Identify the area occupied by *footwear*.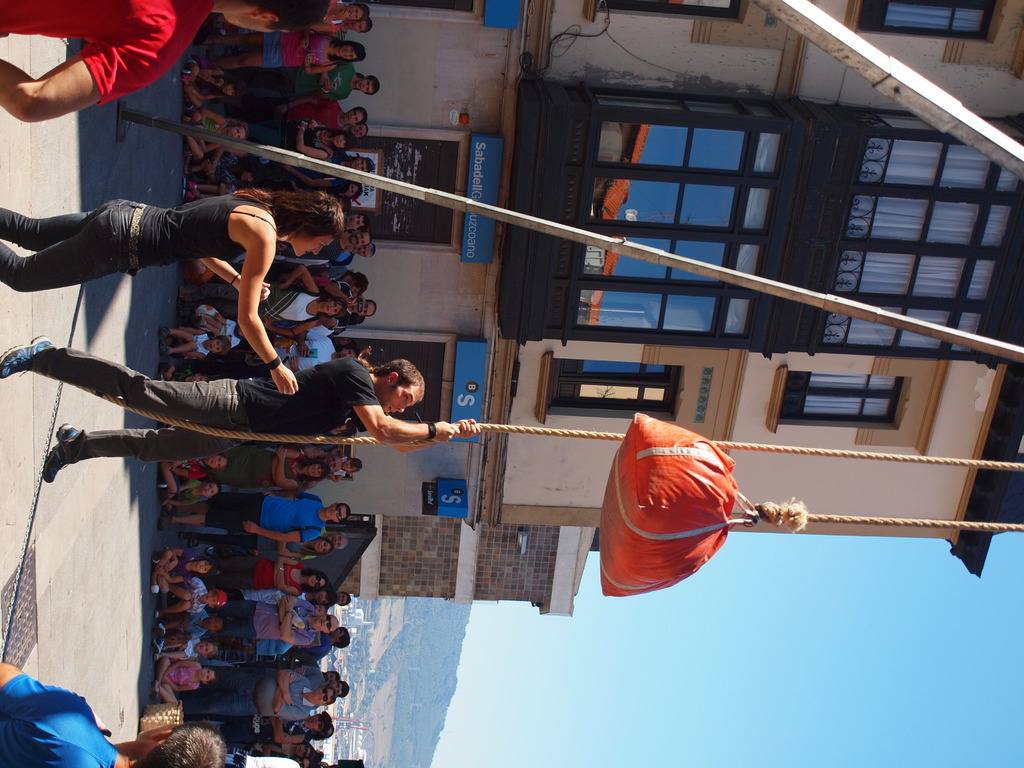
Area: <bbox>0, 336, 50, 380</bbox>.
